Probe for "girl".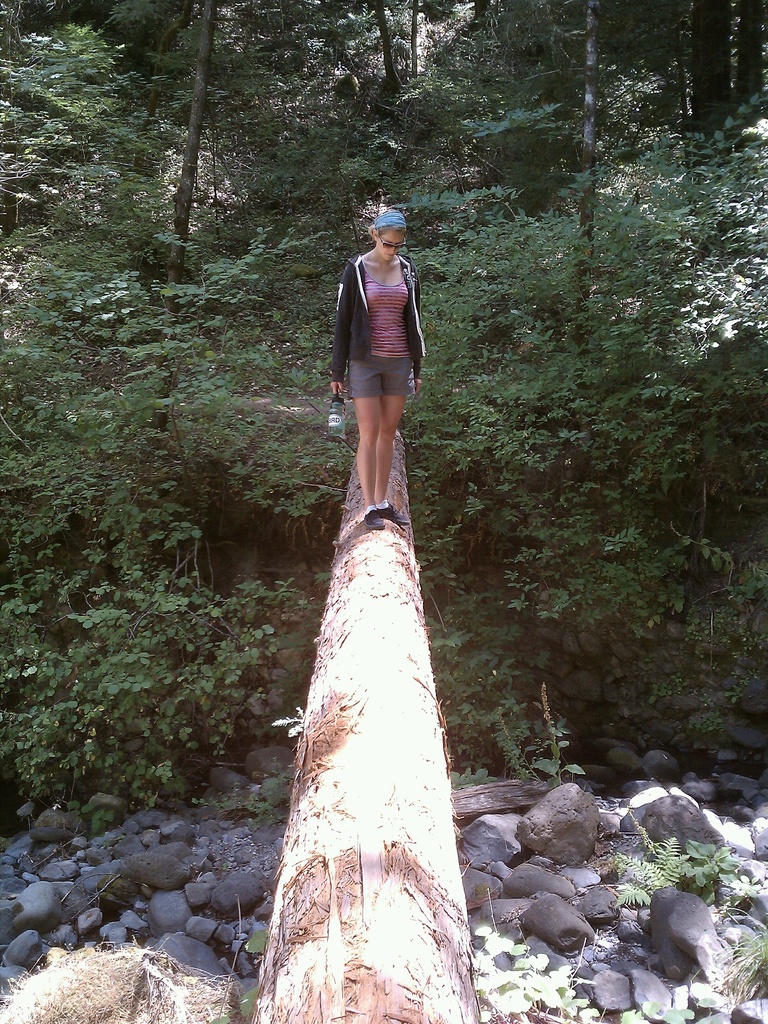
Probe result: bbox=[331, 211, 426, 529].
